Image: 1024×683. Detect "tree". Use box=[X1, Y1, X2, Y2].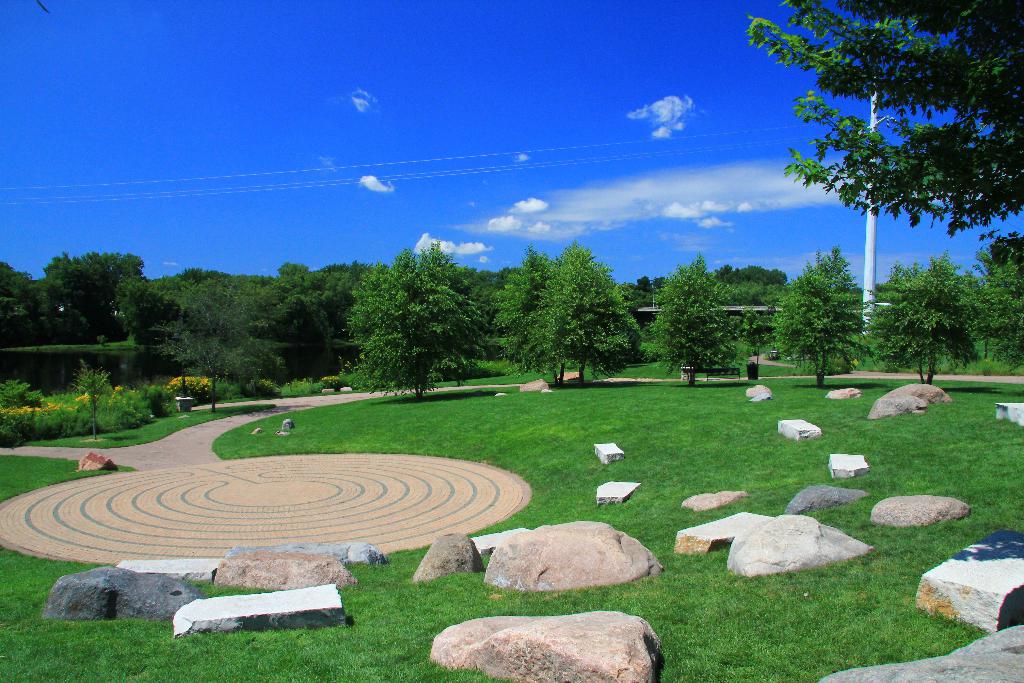
box=[875, 248, 975, 383].
